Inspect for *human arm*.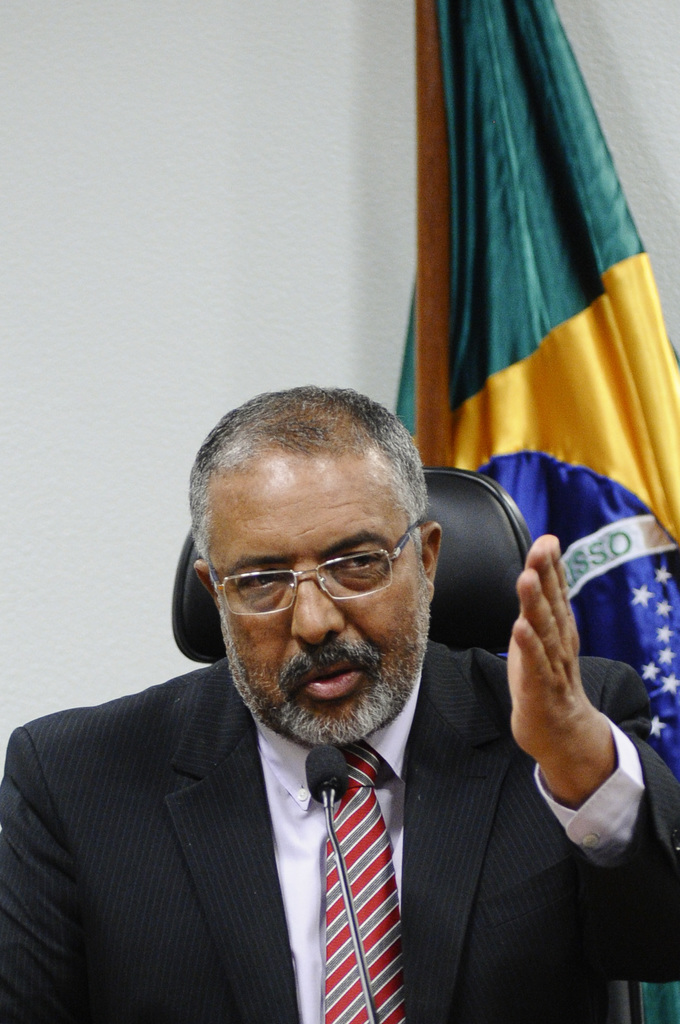
Inspection: Rect(0, 727, 85, 1023).
